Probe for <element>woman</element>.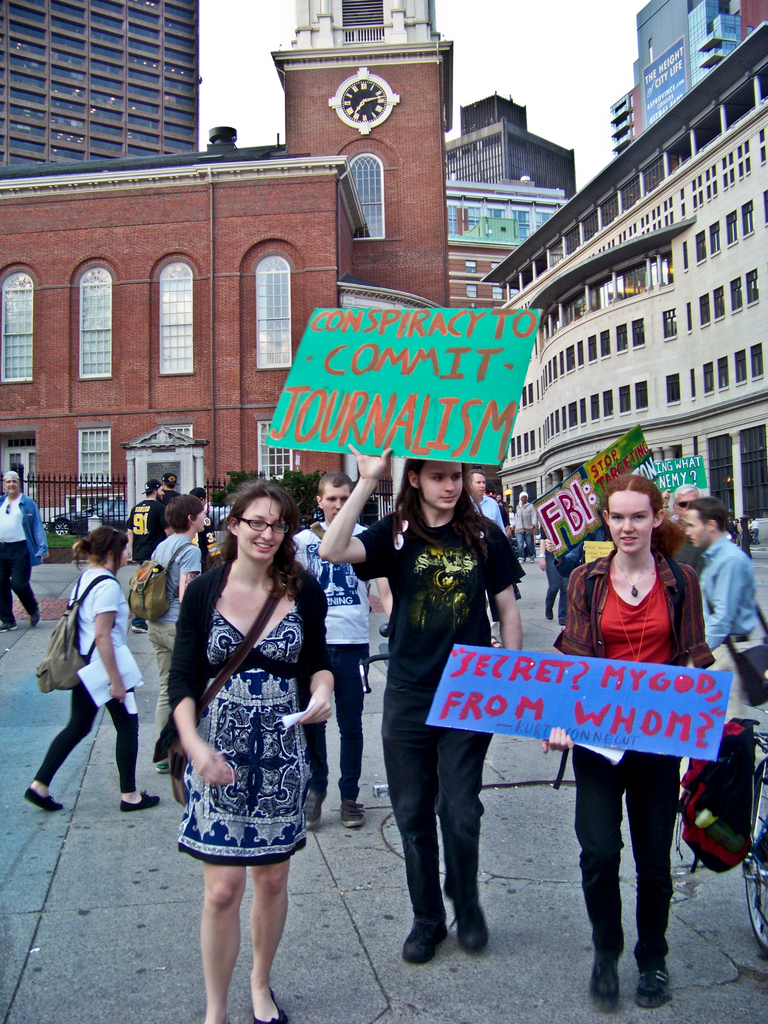
Probe result: region(564, 470, 702, 1016).
